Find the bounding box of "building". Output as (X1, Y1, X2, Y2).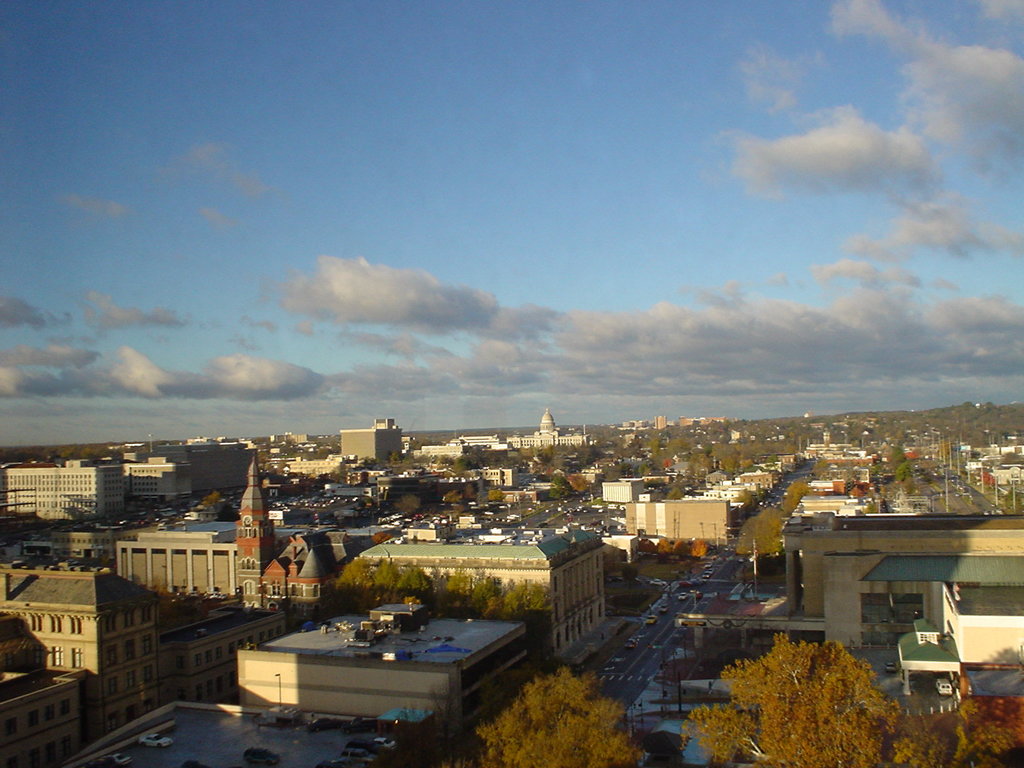
(831, 555, 1023, 662).
